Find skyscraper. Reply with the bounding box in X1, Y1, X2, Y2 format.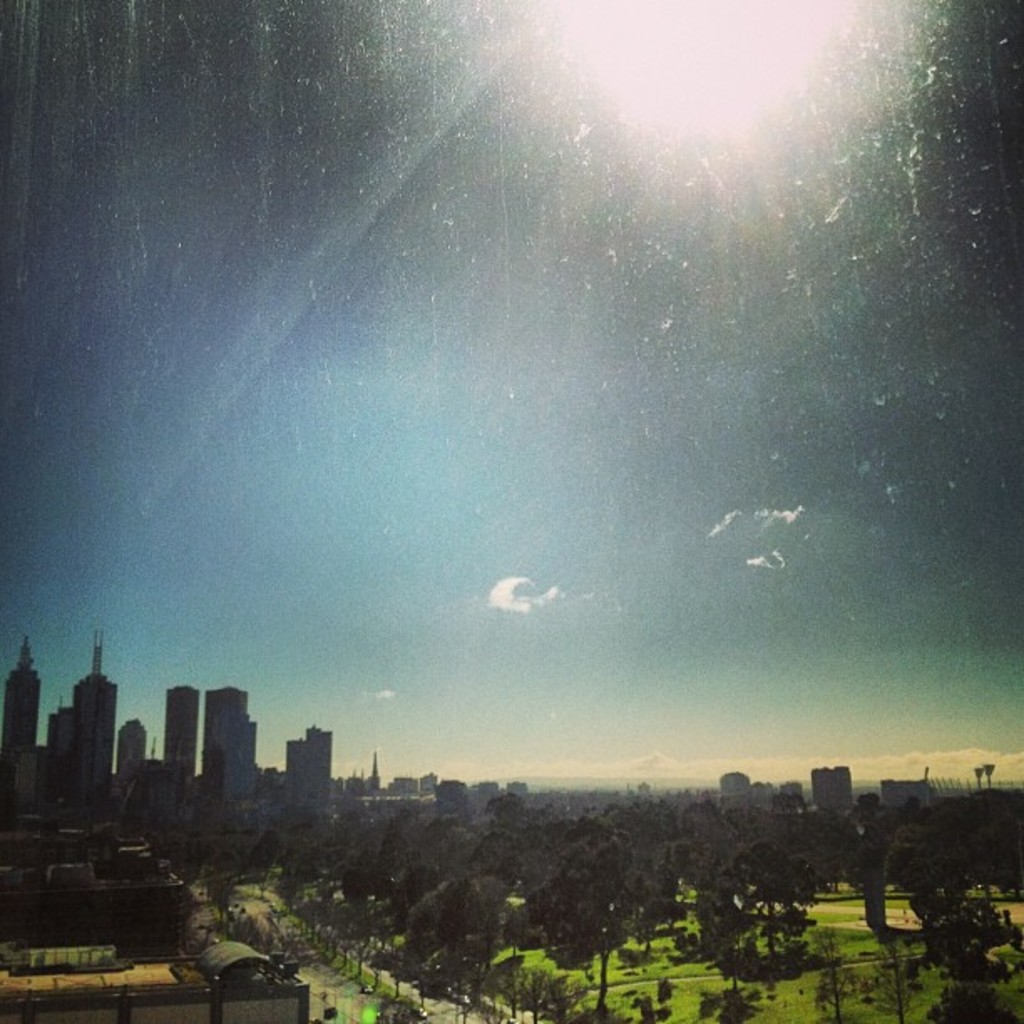
161, 681, 192, 847.
